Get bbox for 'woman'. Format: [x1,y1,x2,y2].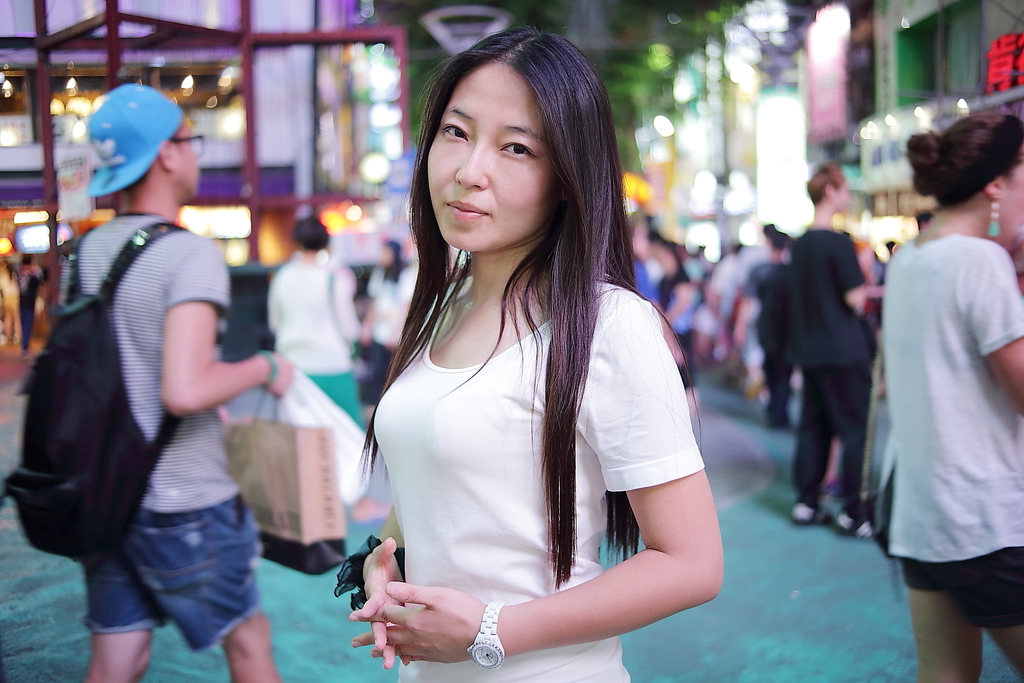
[337,28,724,682].
